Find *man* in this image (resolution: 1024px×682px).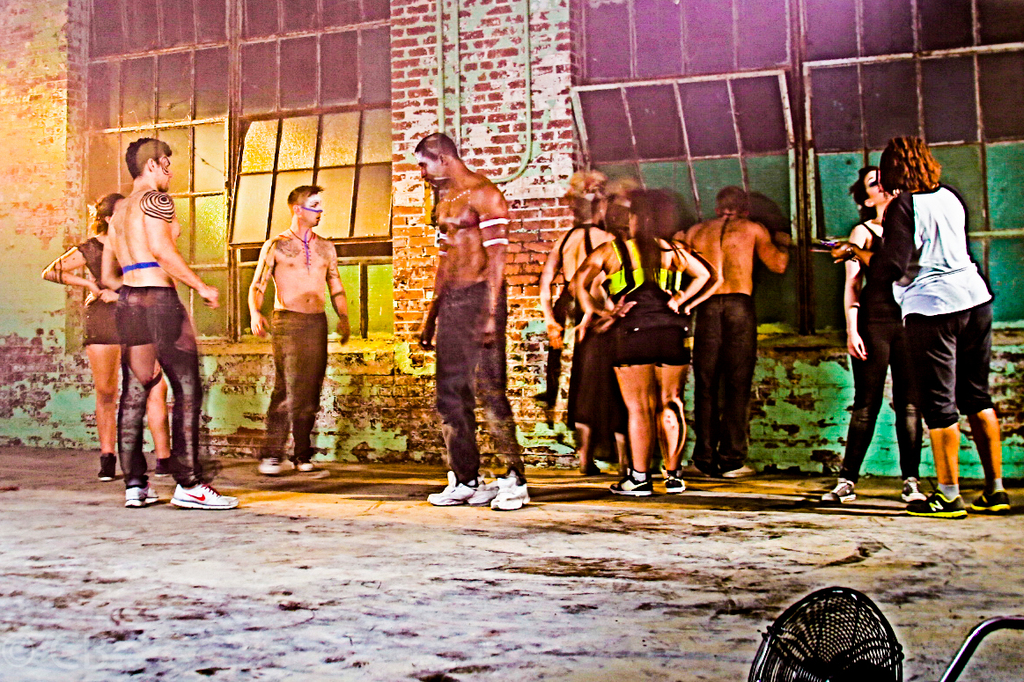
bbox=(249, 183, 350, 474).
